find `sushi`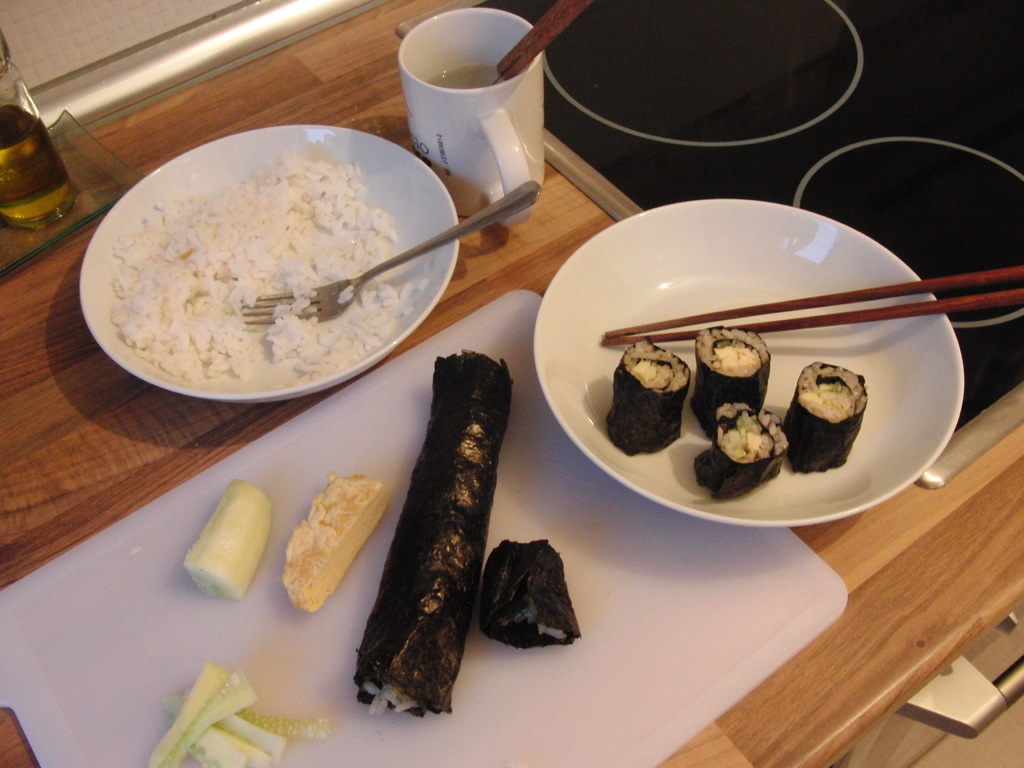
<region>604, 338, 689, 450</region>
